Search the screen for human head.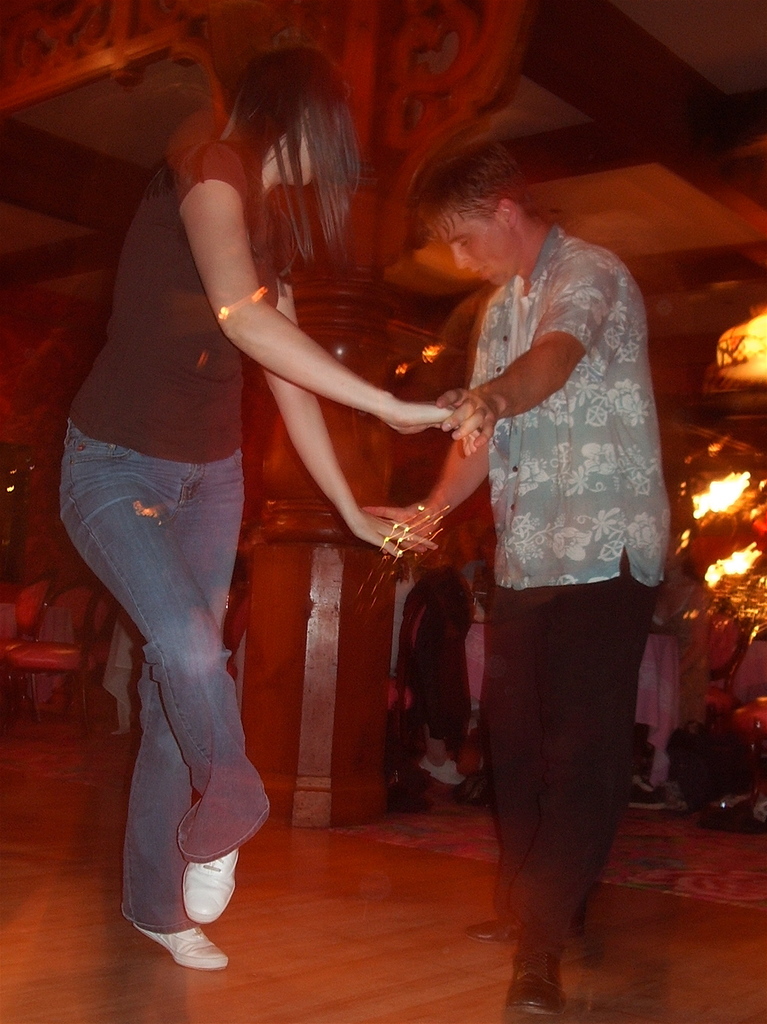
Found at pyautogui.locateOnScreen(666, 531, 687, 573).
